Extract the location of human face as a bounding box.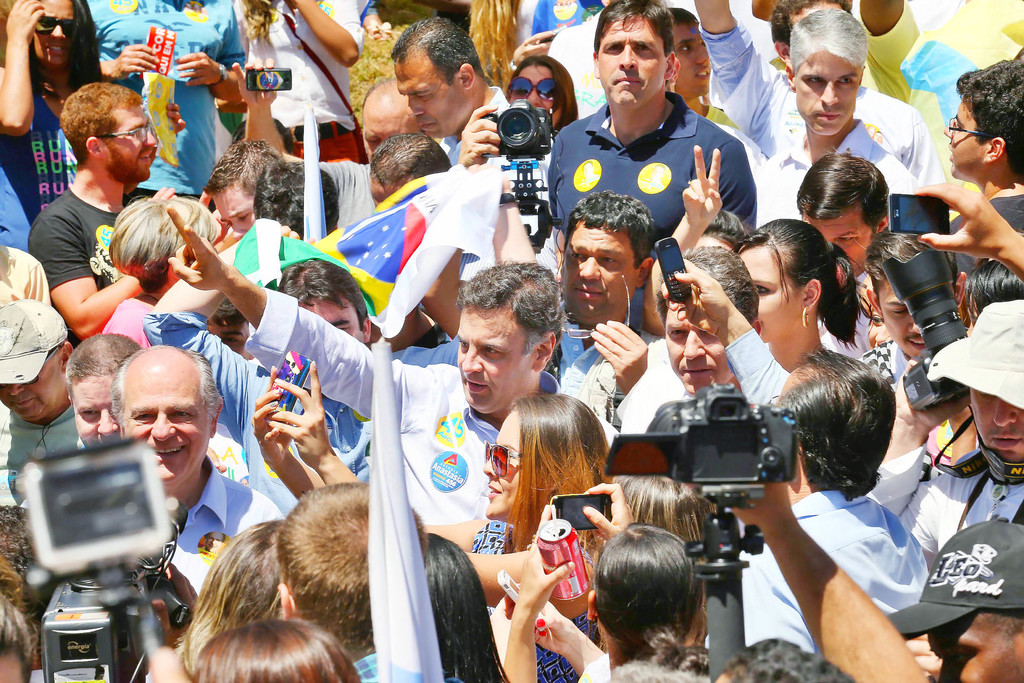
(x1=125, y1=372, x2=214, y2=483).
